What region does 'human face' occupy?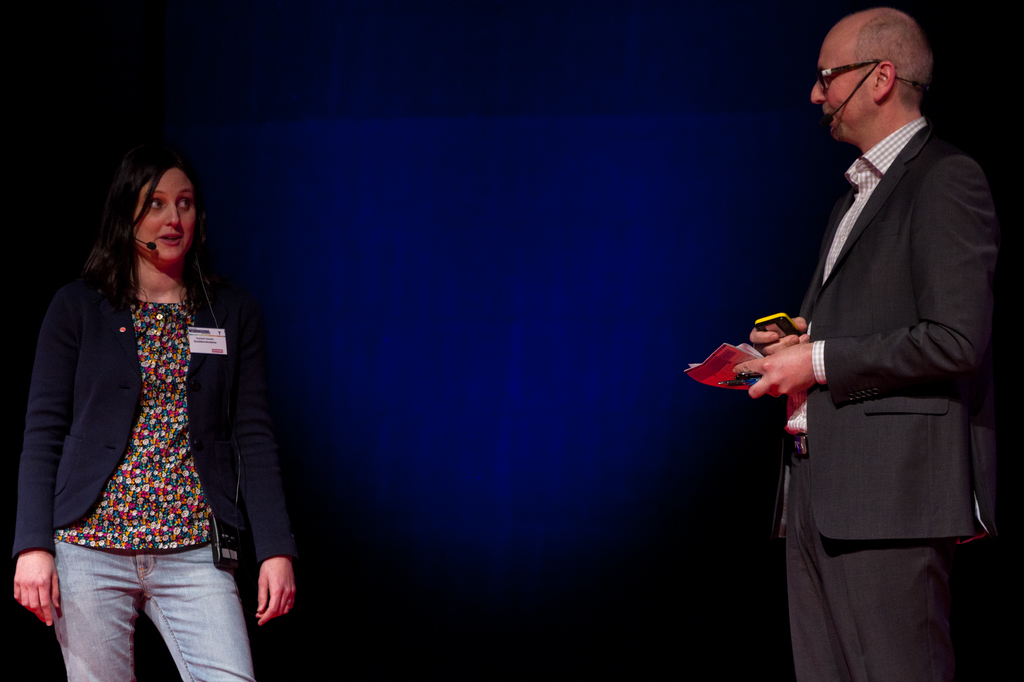
select_region(132, 171, 198, 266).
